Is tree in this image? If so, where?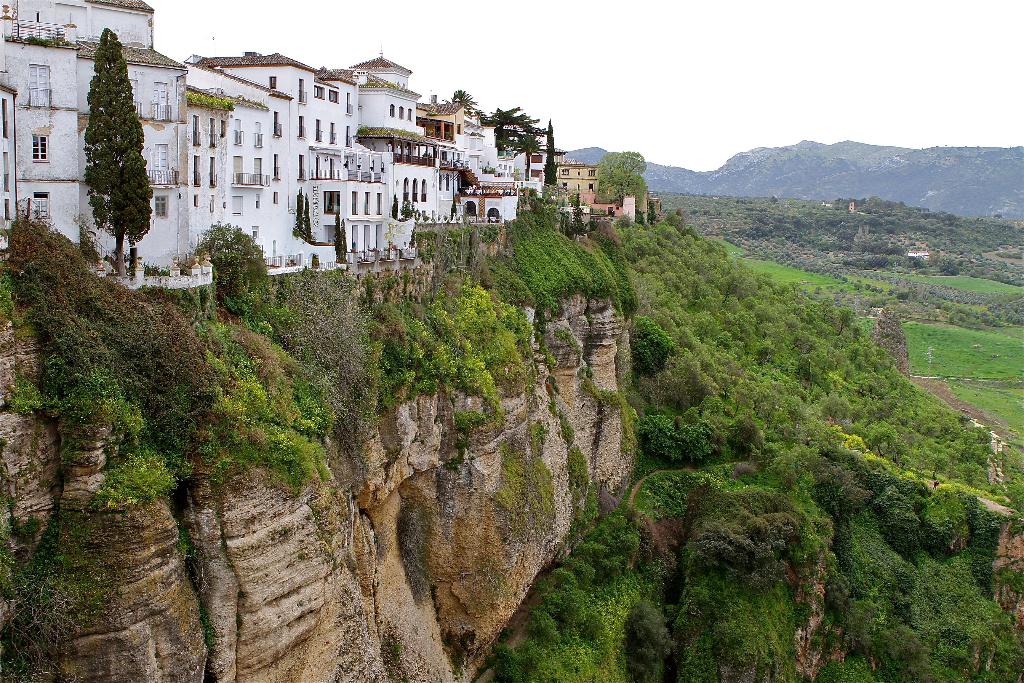
Yes, at locate(543, 123, 556, 187).
